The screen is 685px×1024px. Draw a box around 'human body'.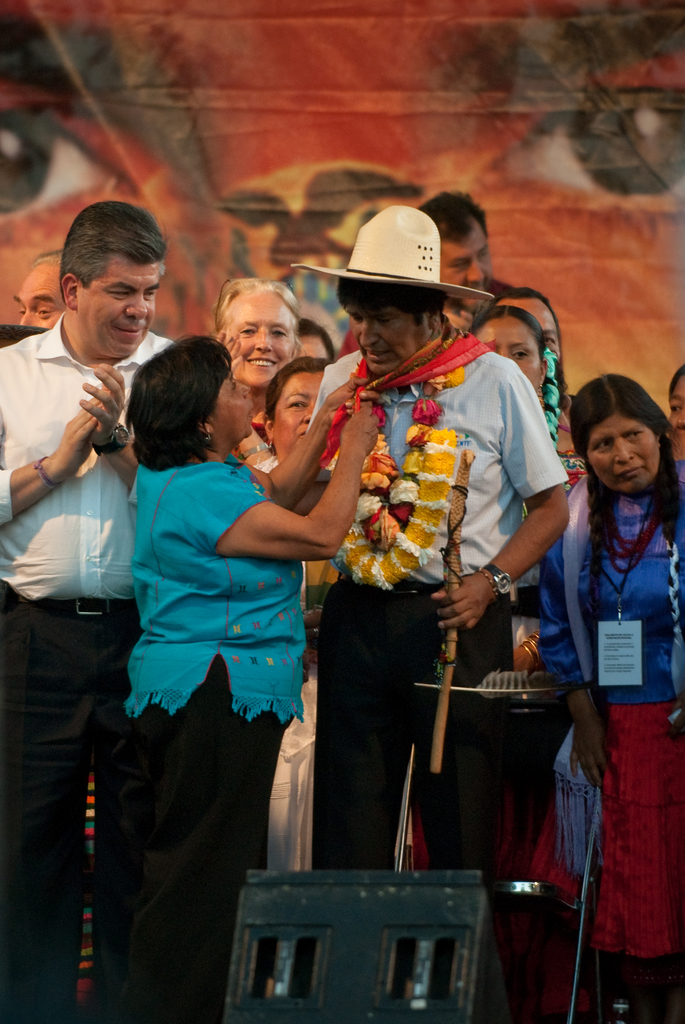
Rect(528, 466, 684, 1020).
